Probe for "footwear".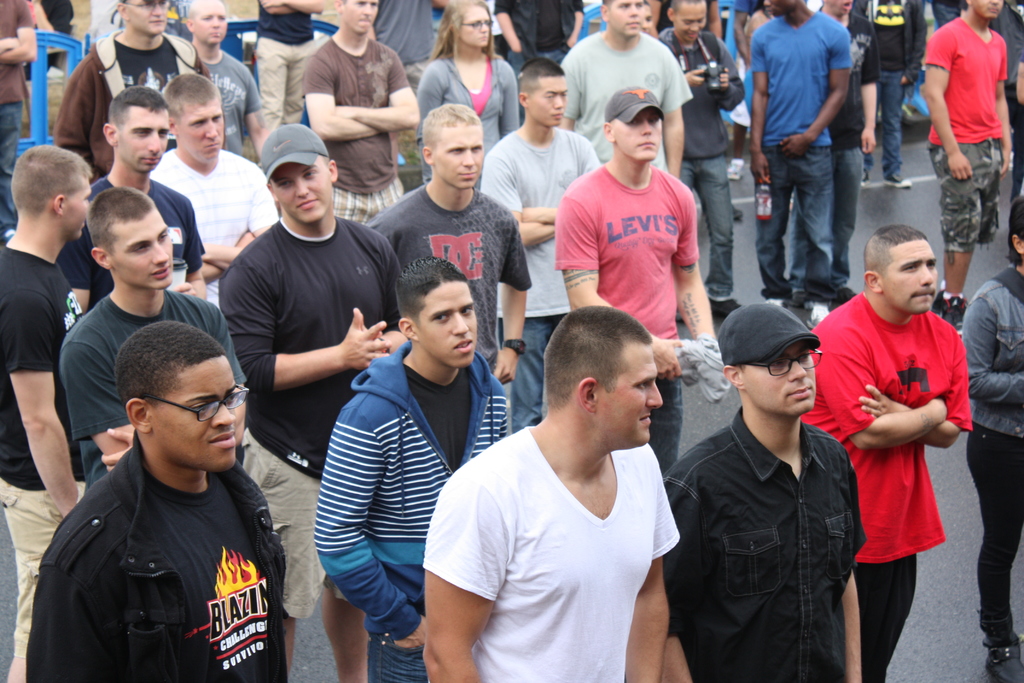
Probe result: region(815, 293, 844, 310).
